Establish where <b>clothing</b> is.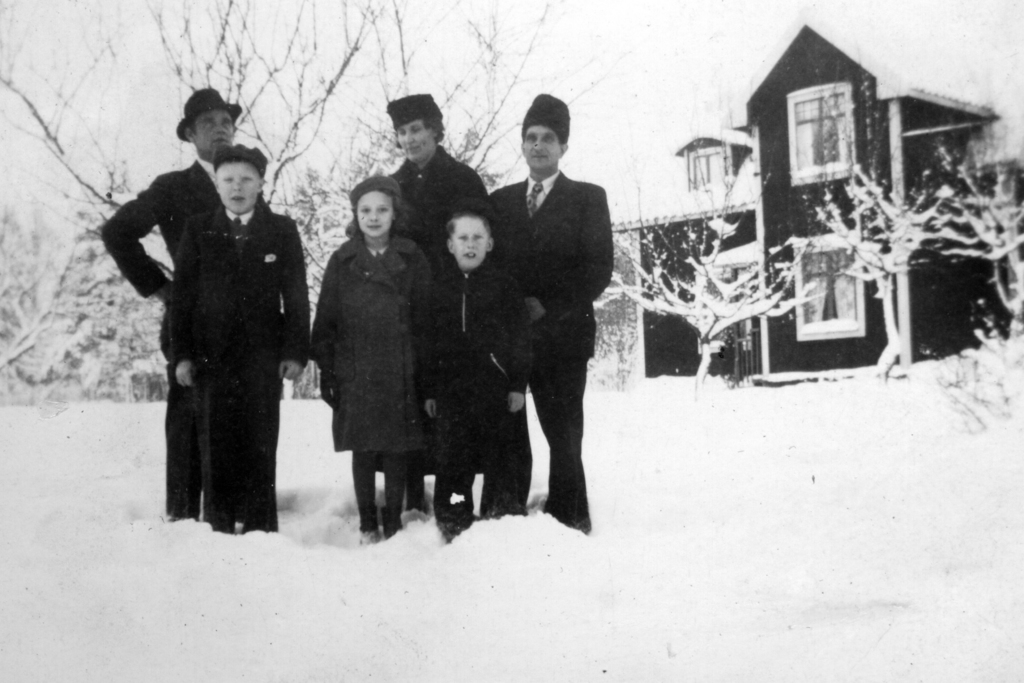
Established at left=308, top=236, right=431, bottom=527.
